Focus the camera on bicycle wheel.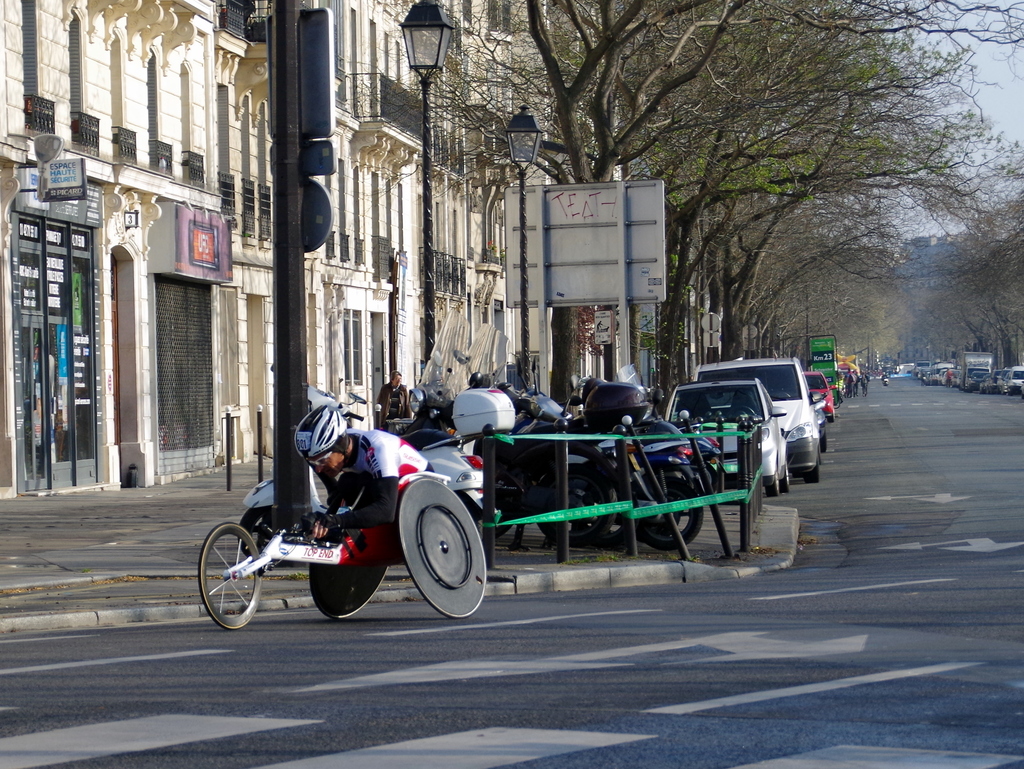
Focus region: select_region(197, 522, 257, 626).
